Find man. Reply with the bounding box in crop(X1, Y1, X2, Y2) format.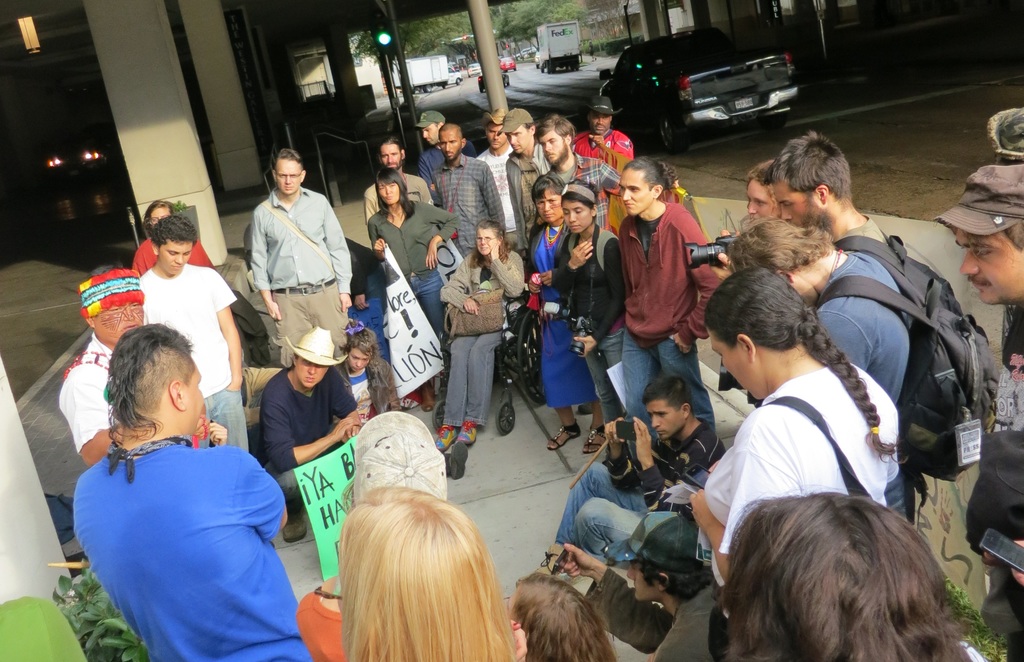
crop(499, 108, 546, 249).
